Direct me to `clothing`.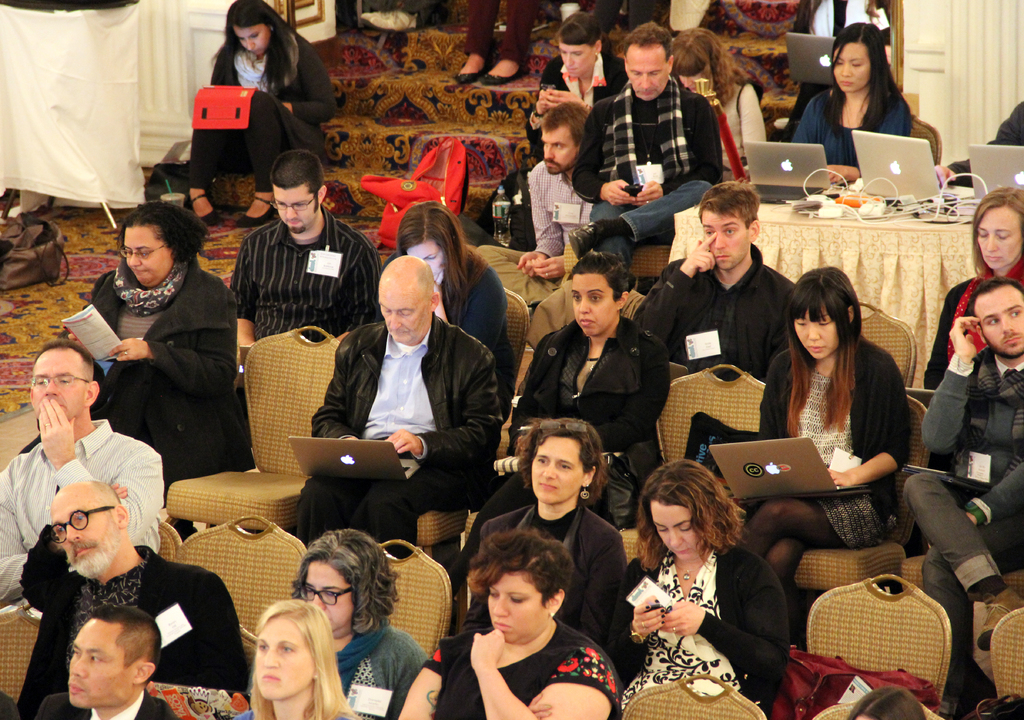
Direction: BBox(468, 159, 591, 309).
